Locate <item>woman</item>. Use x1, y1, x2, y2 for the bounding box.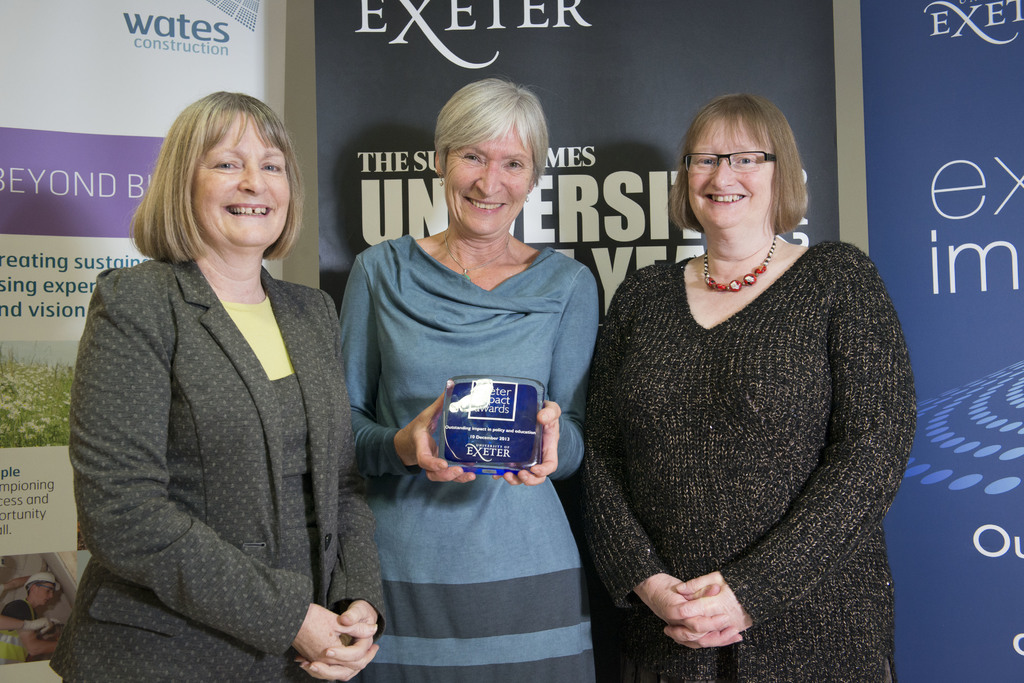
40, 93, 394, 682.
